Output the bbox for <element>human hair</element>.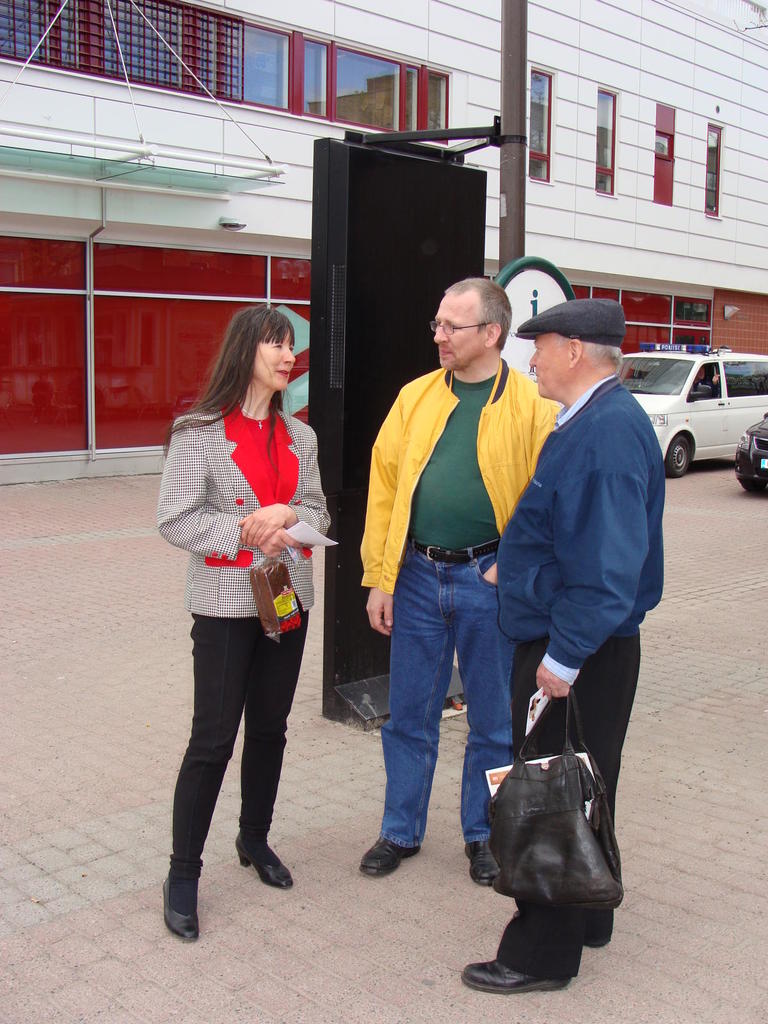
<bbox>450, 274, 511, 348</bbox>.
